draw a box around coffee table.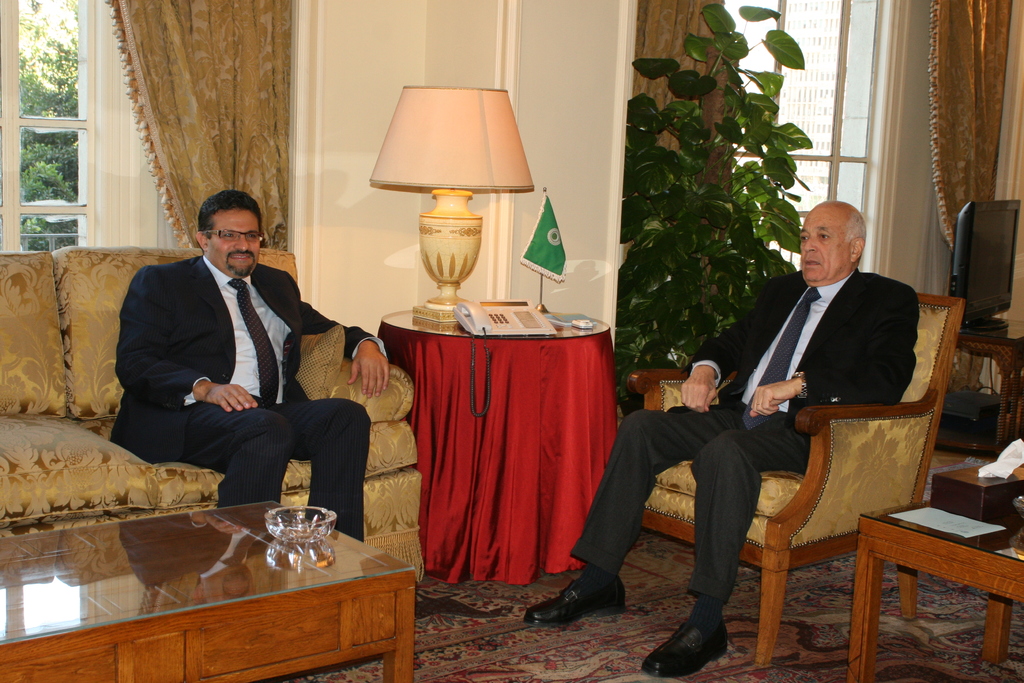
locate(370, 303, 618, 581).
